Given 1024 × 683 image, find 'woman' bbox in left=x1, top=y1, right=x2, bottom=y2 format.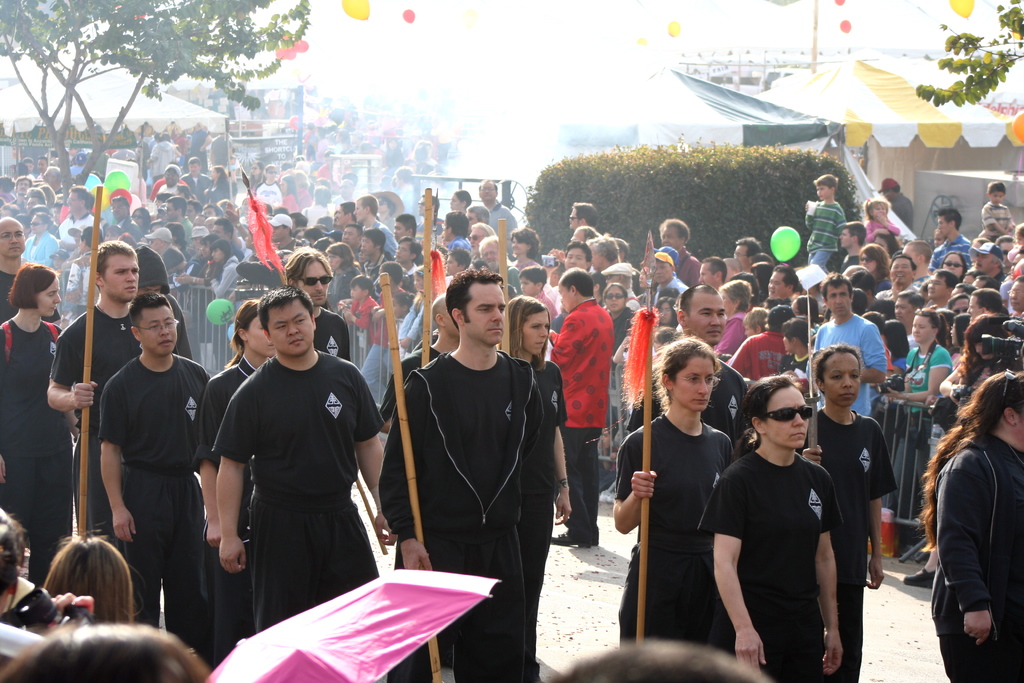
left=598, top=281, right=633, bottom=373.
